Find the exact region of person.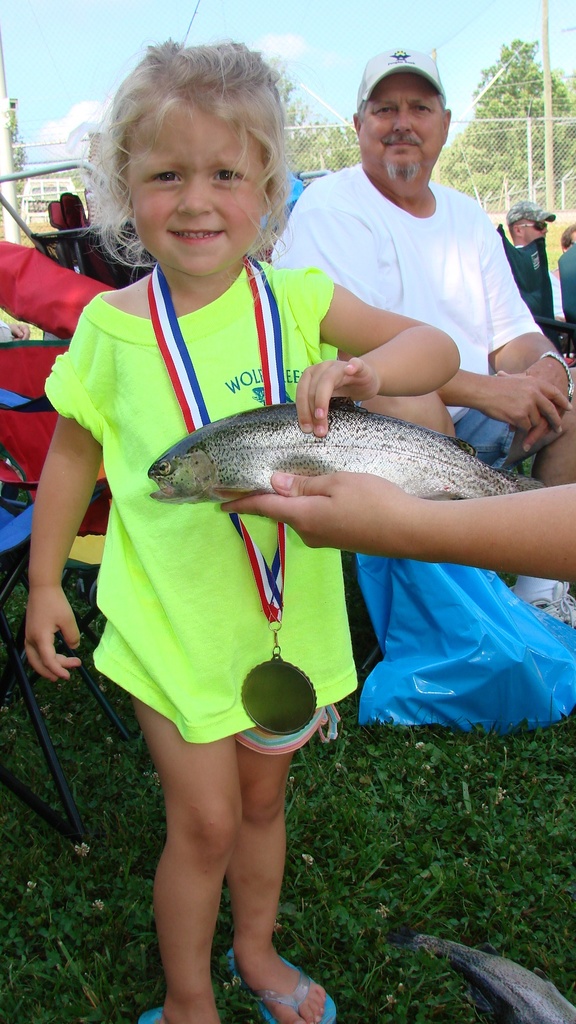
Exact region: (22, 38, 460, 1023).
